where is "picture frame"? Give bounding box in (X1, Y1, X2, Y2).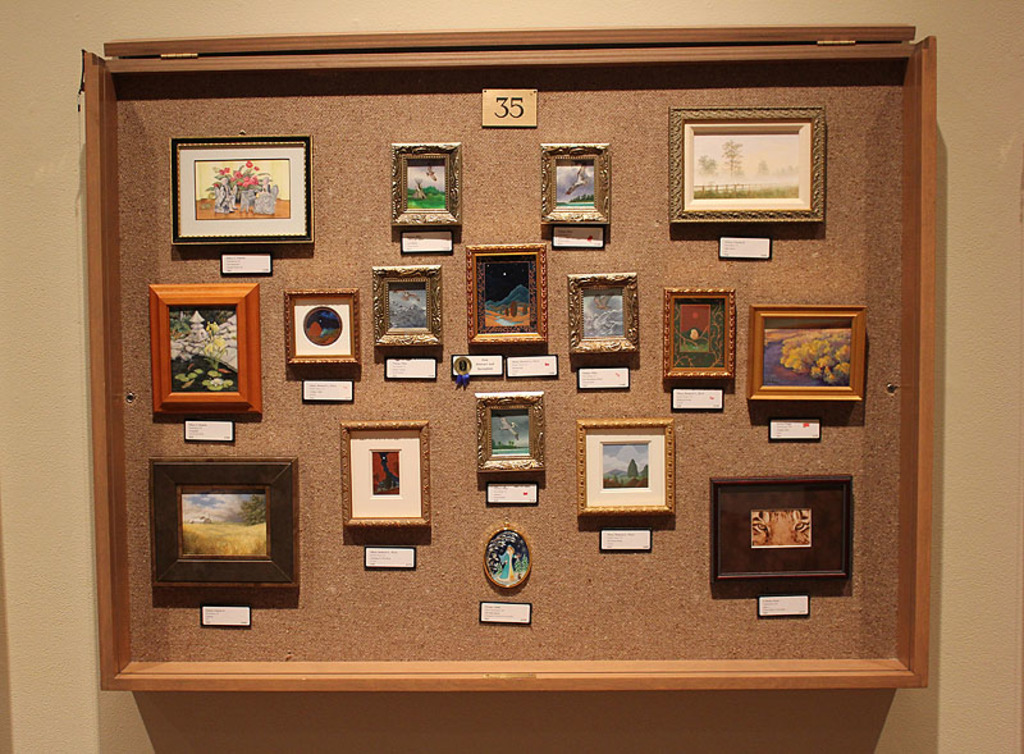
(371, 266, 444, 349).
